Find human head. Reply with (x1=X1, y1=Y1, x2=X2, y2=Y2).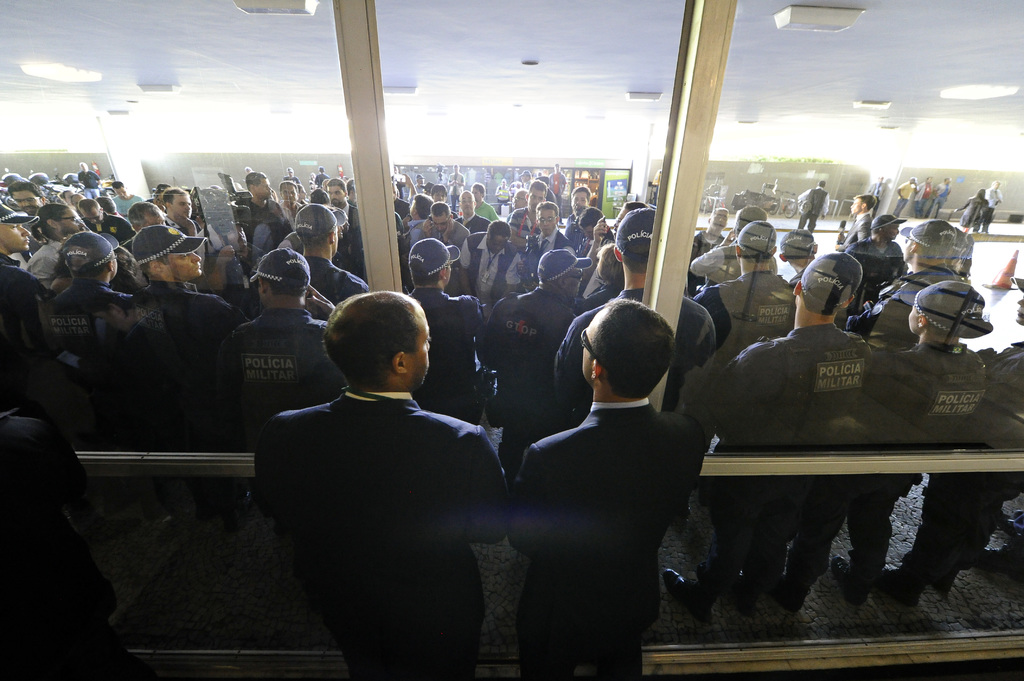
(x1=925, y1=177, x2=932, y2=186).
